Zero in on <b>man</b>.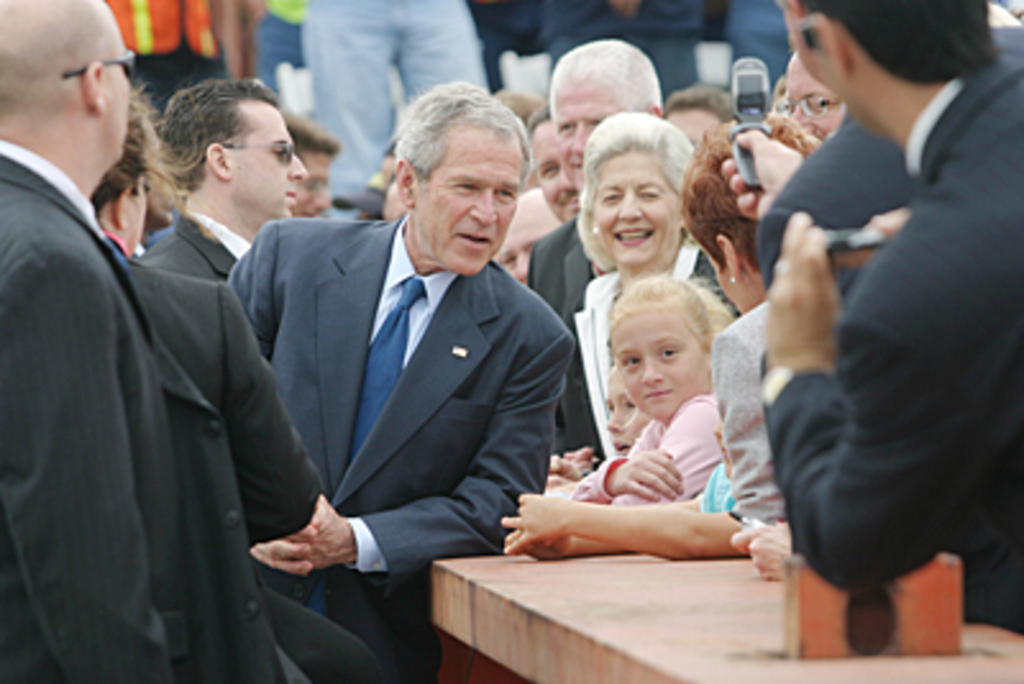
Zeroed in: [228, 72, 581, 681].
